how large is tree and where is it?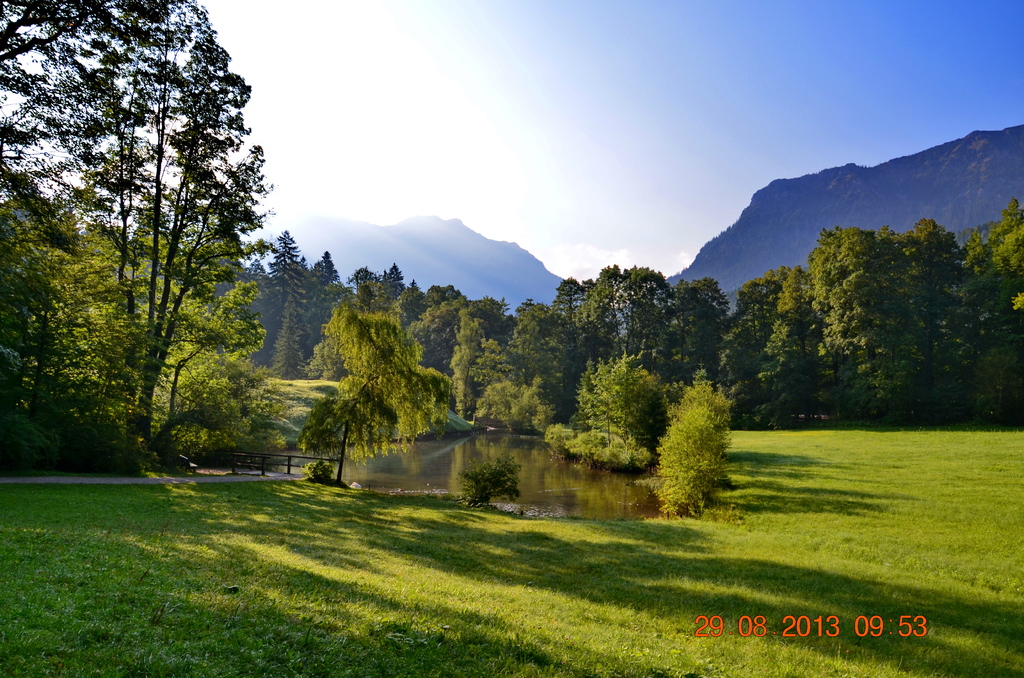
Bounding box: 473:369:557:433.
